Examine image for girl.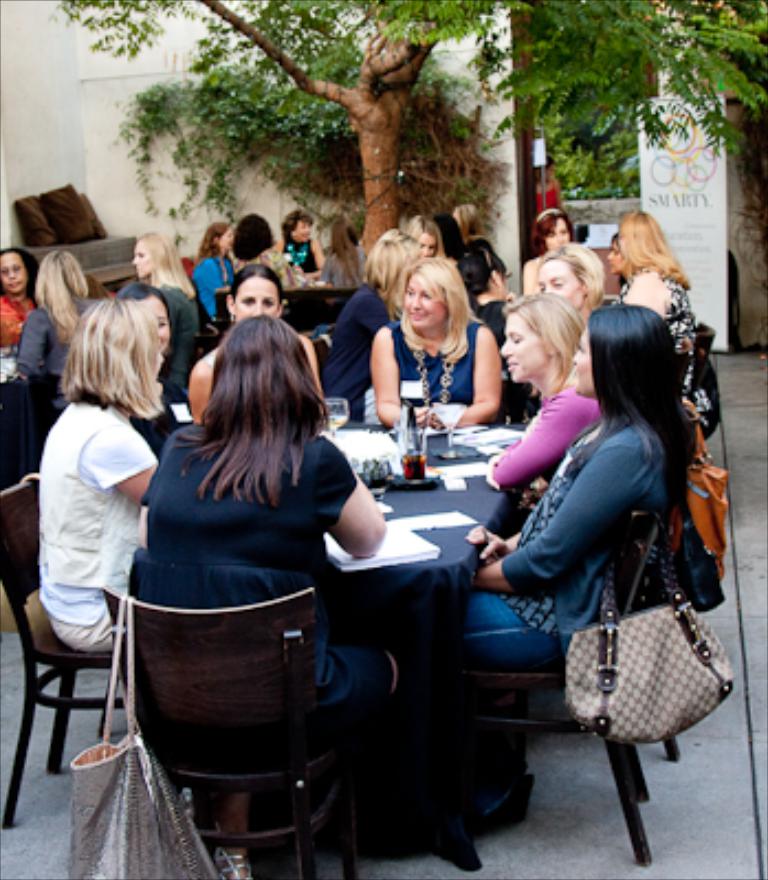
Examination result: bbox(522, 200, 574, 299).
